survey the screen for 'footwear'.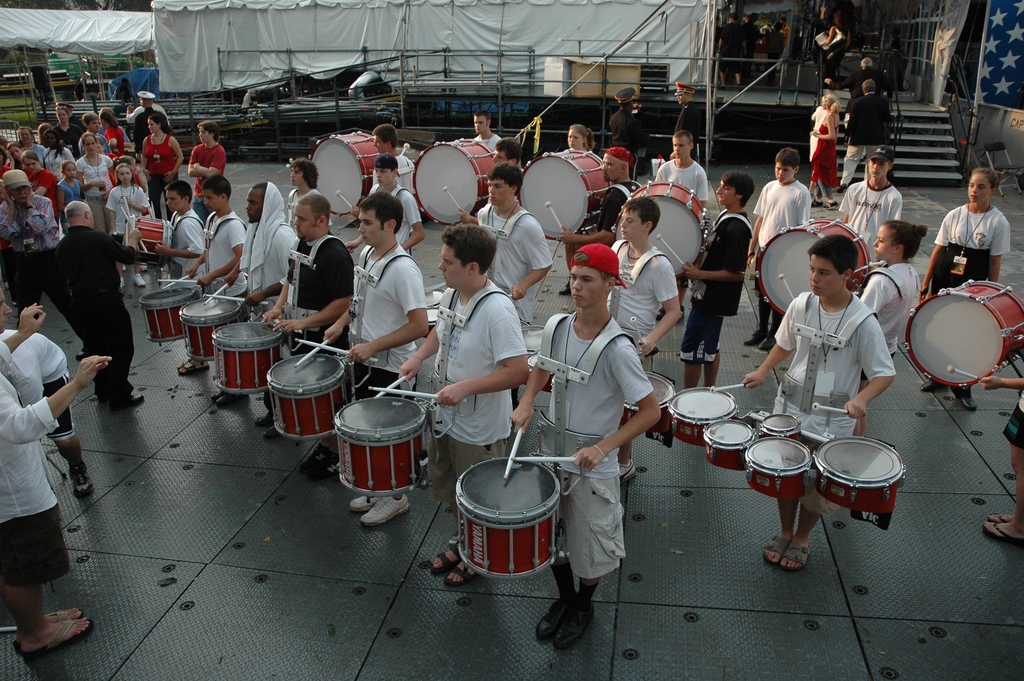
Survey found: bbox(557, 589, 608, 648).
